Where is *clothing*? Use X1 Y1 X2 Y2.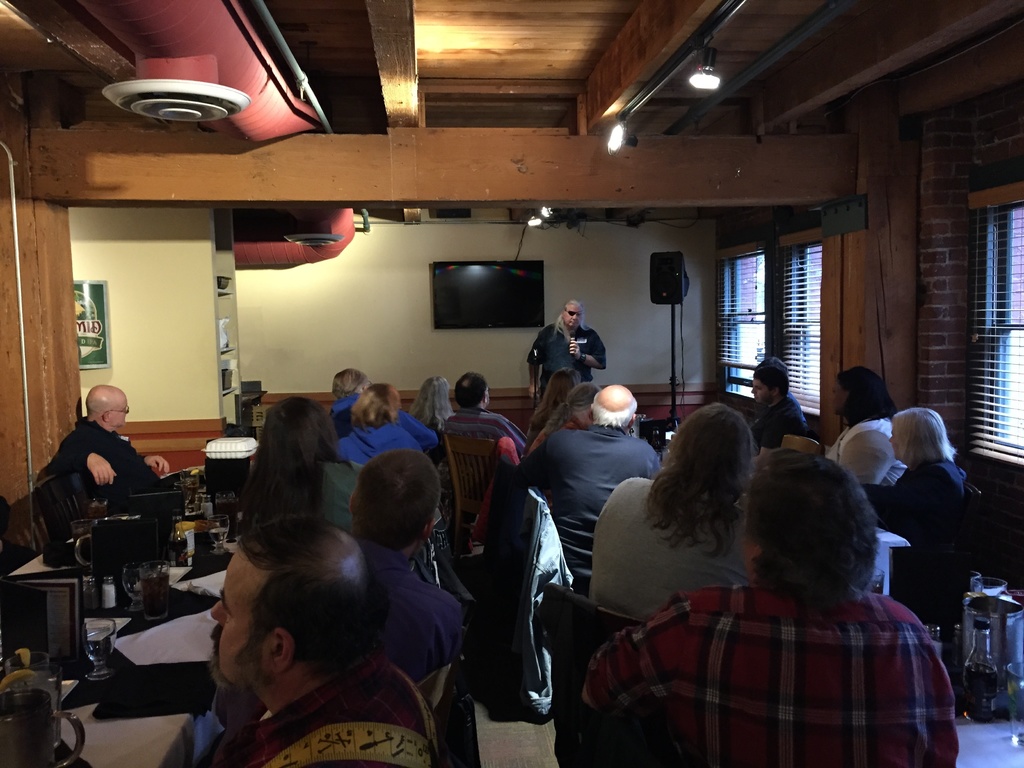
195 647 442 767.
